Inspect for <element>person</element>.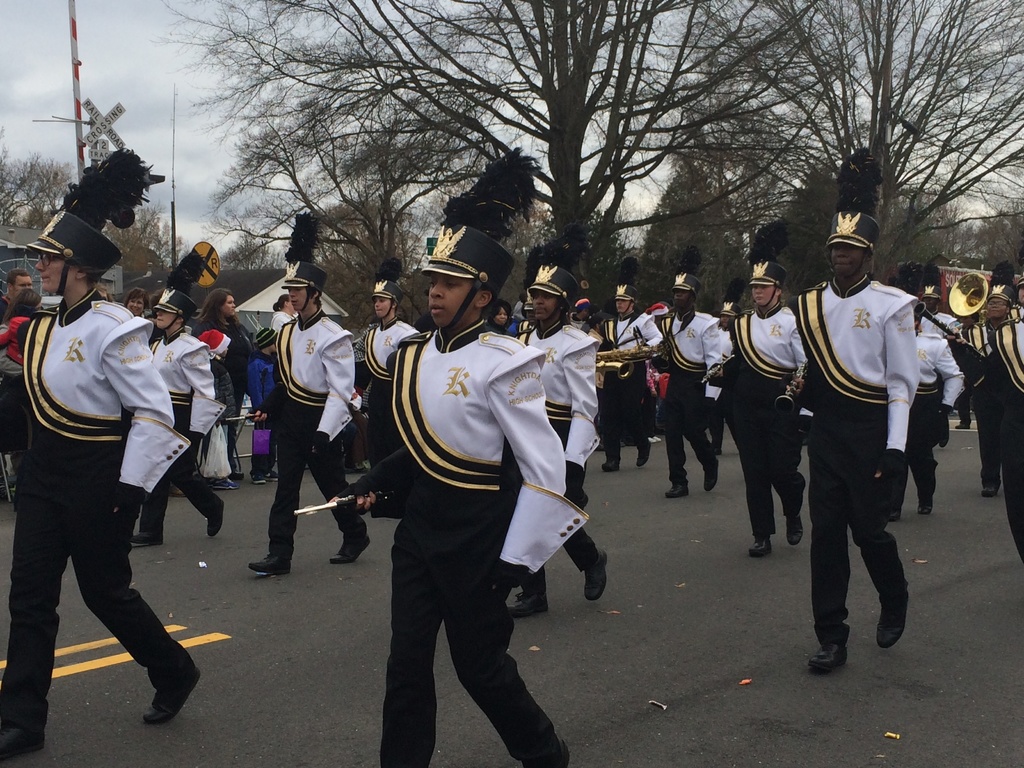
Inspection: [left=317, top=147, right=586, bottom=767].
